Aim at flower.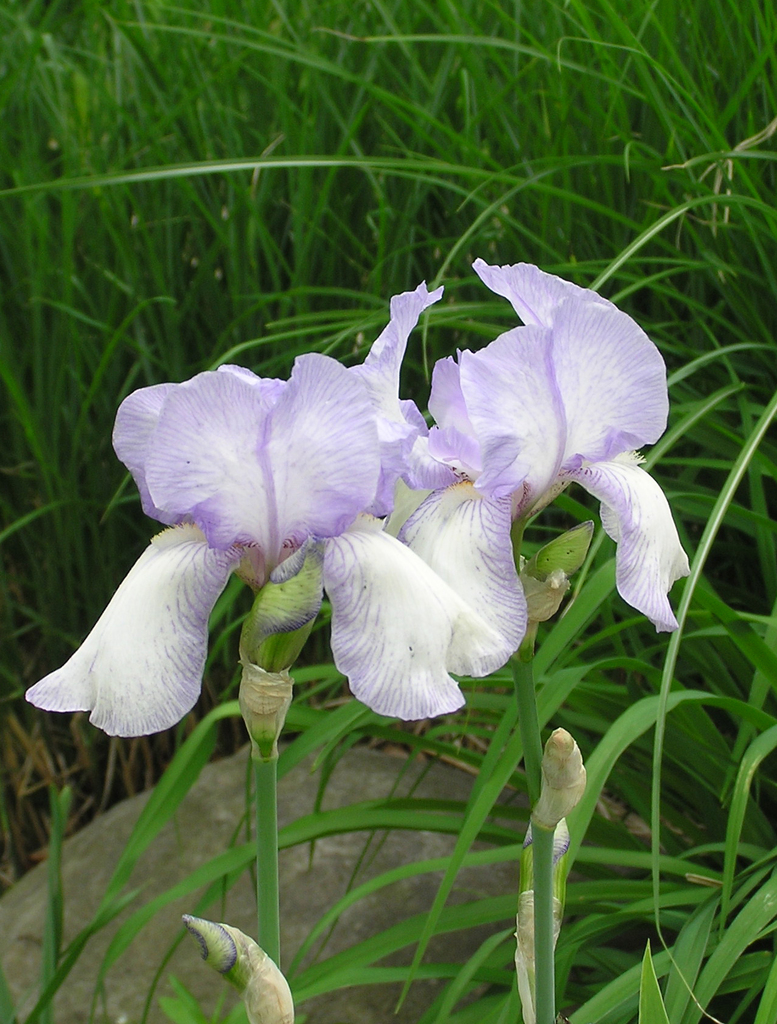
Aimed at l=34, t=287, r=533, b=756.
